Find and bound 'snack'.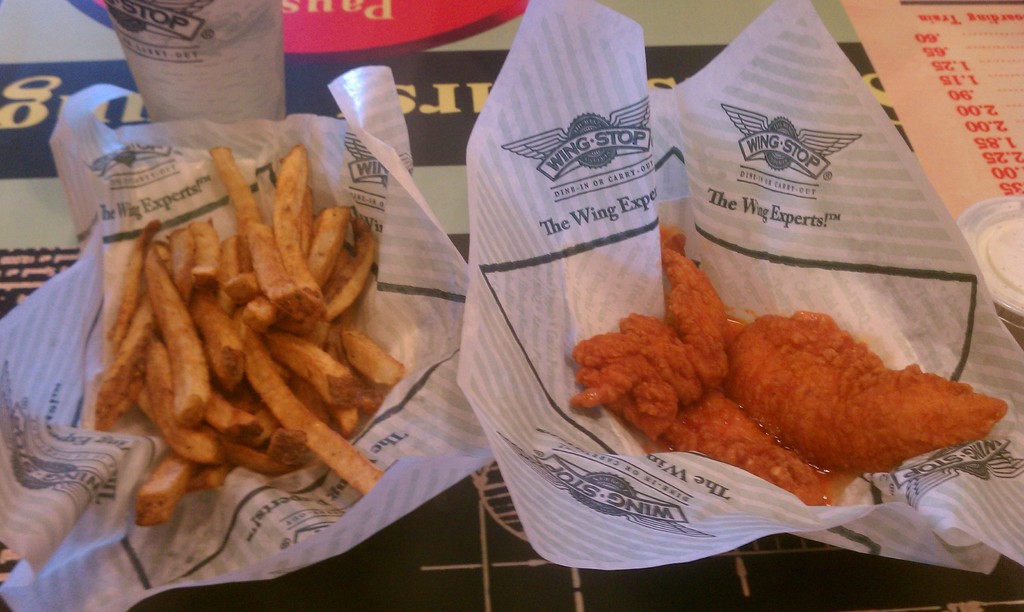
Bound: region(561, 219, 1015, 518).
